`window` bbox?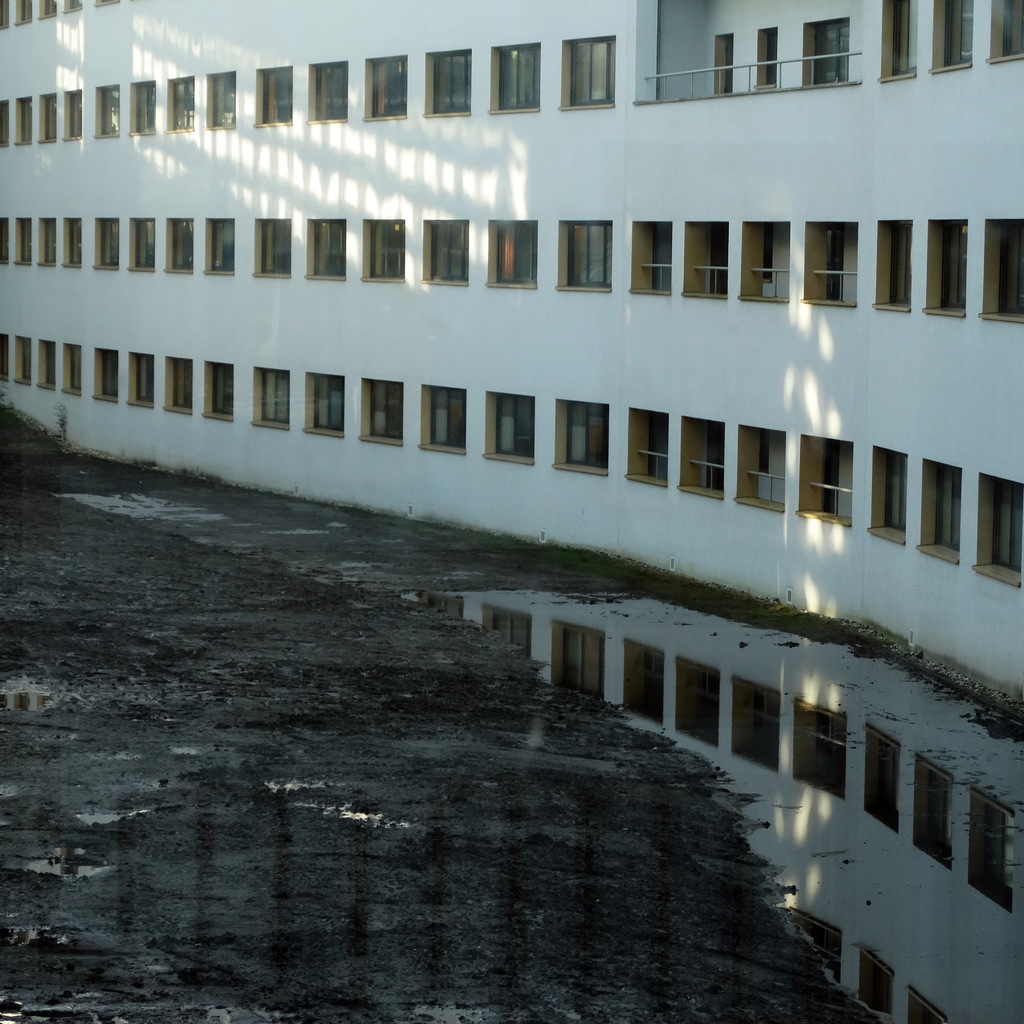
(x1=18, y1=220, x2=32, y2=265)
